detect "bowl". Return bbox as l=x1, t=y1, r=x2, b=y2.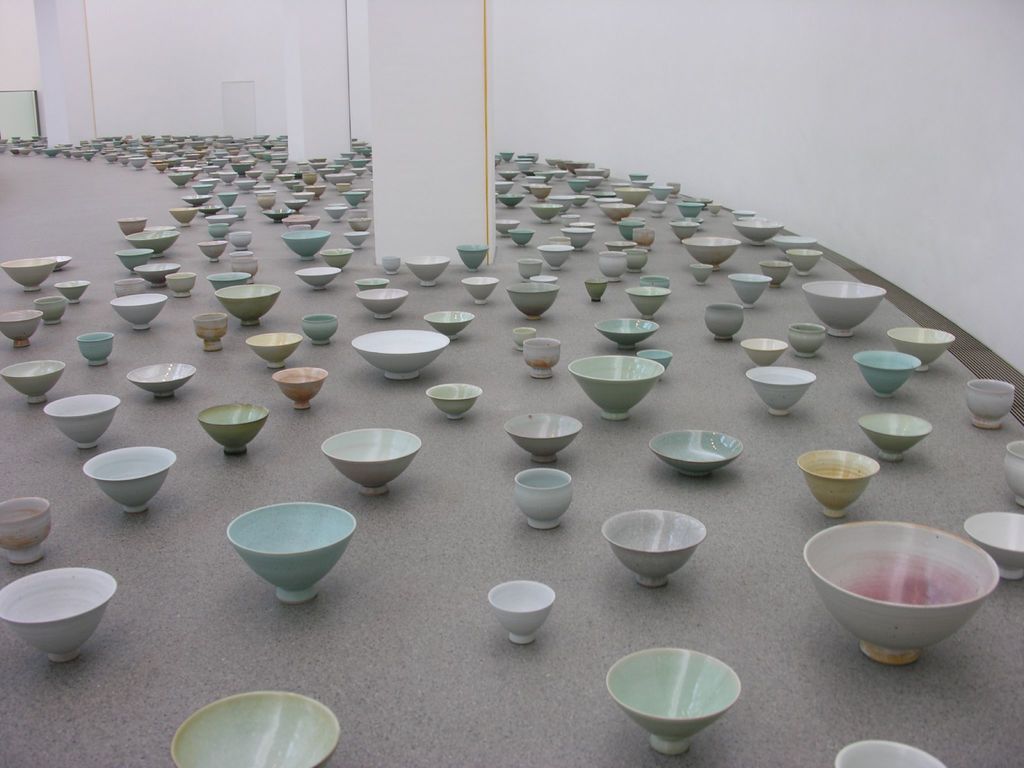
l=650, t=200, r=666, b=216.
